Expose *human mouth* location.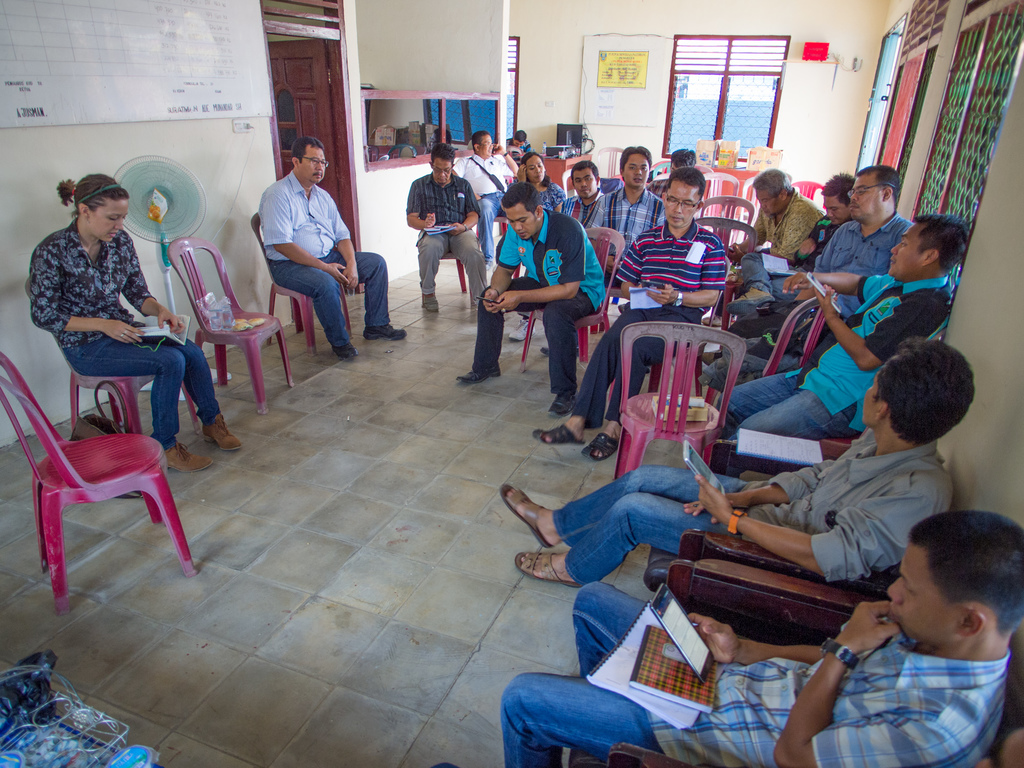
Exposed at box=[668, 218, 684, 220].
